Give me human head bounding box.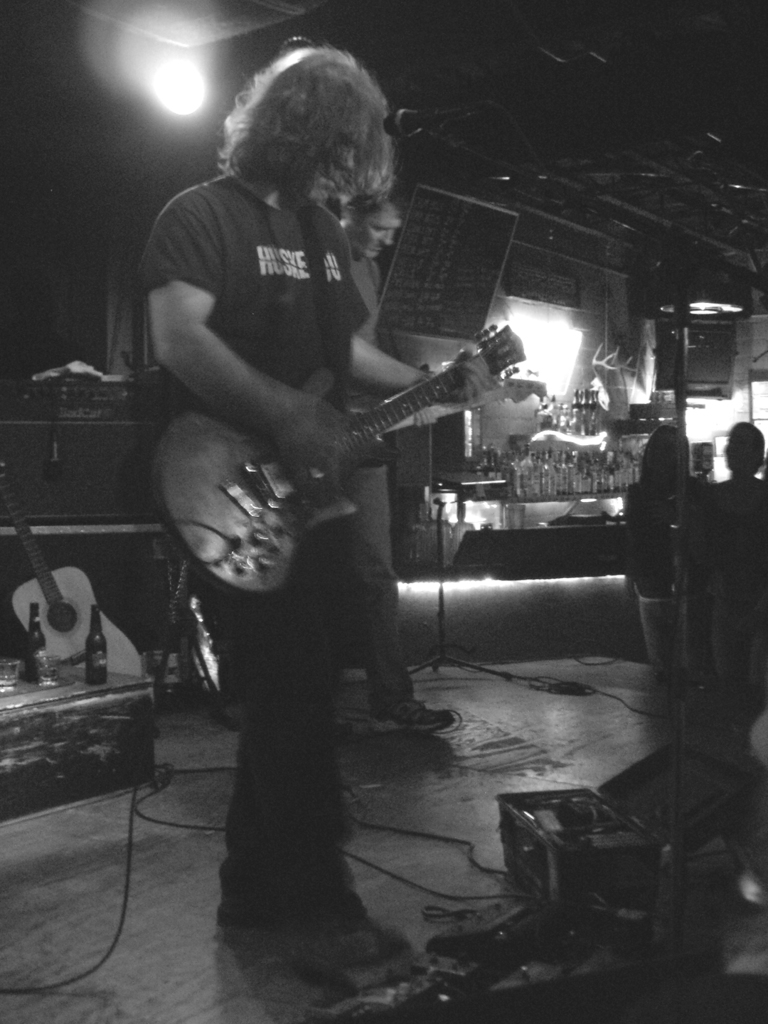
(334, 193, 410, 257).
